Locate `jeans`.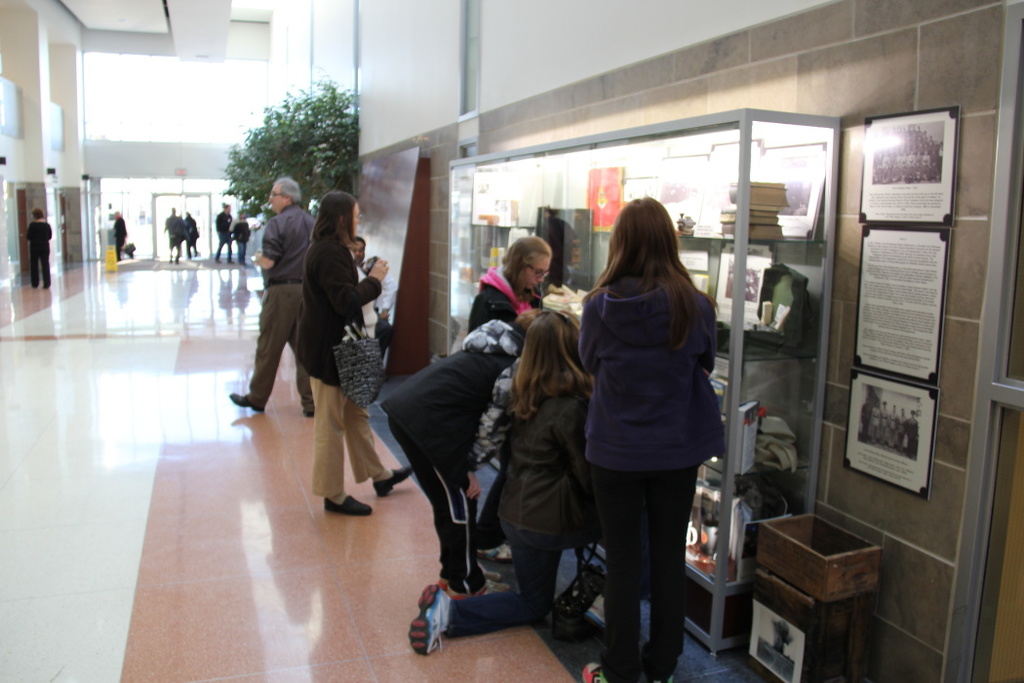
Bounding box: 445, 507, 619, 620.
